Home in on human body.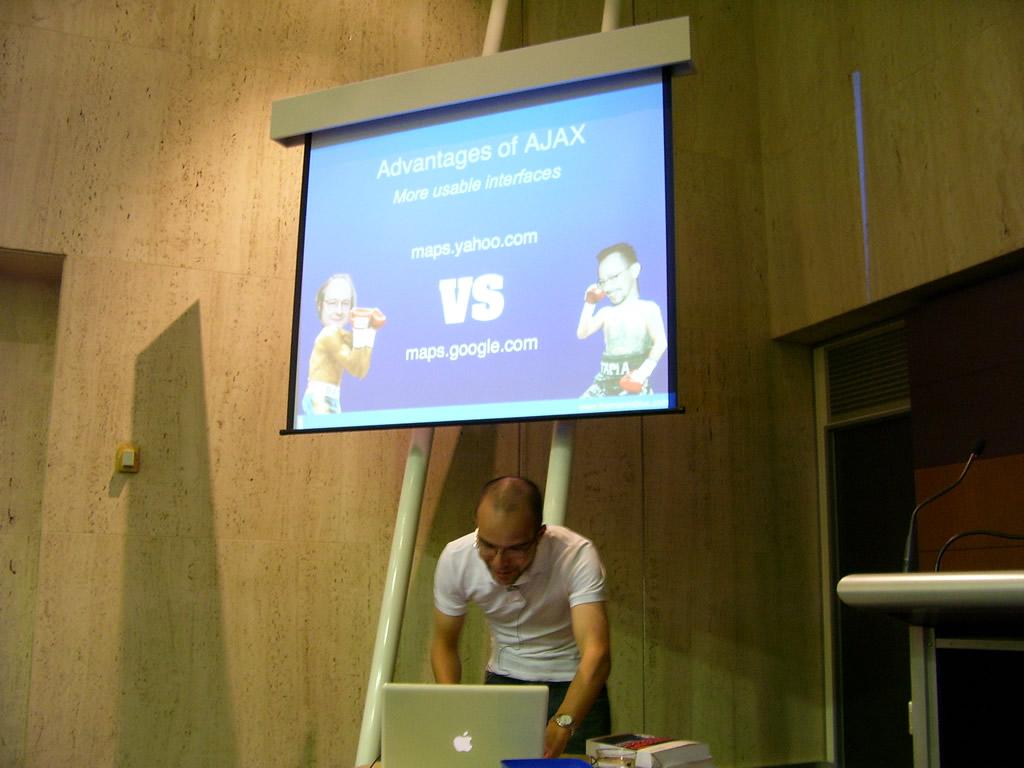
Homed in at crop(300, 306, 390, 419).
